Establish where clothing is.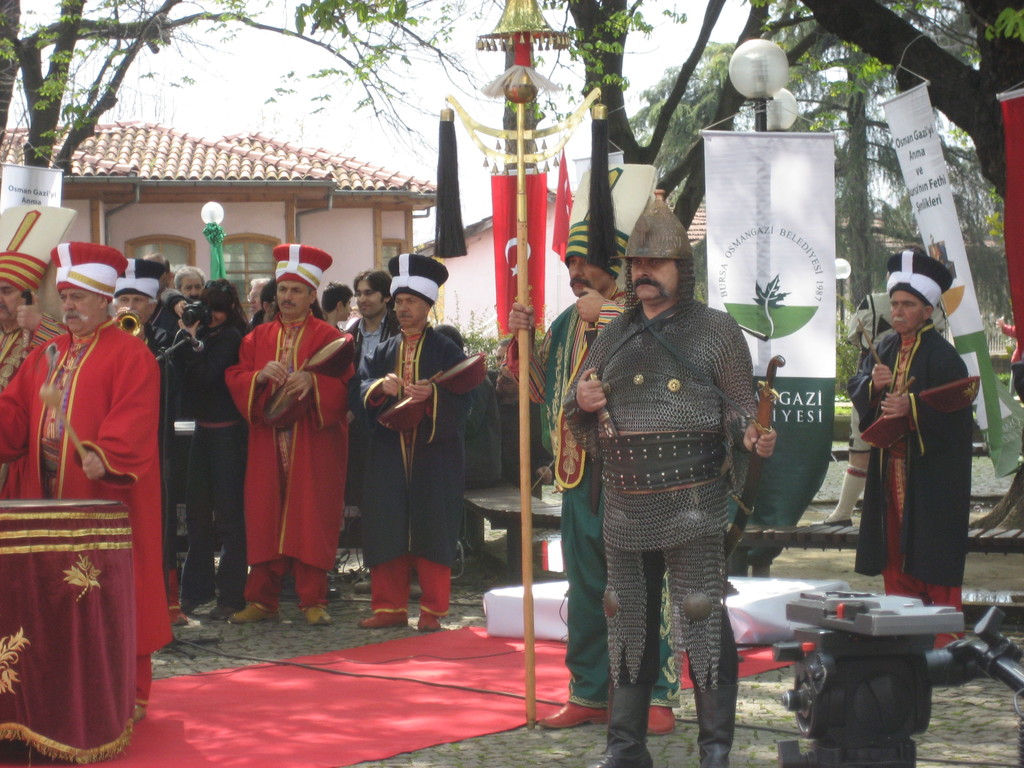
Established at bbox=(129, 294, 213, 566).
